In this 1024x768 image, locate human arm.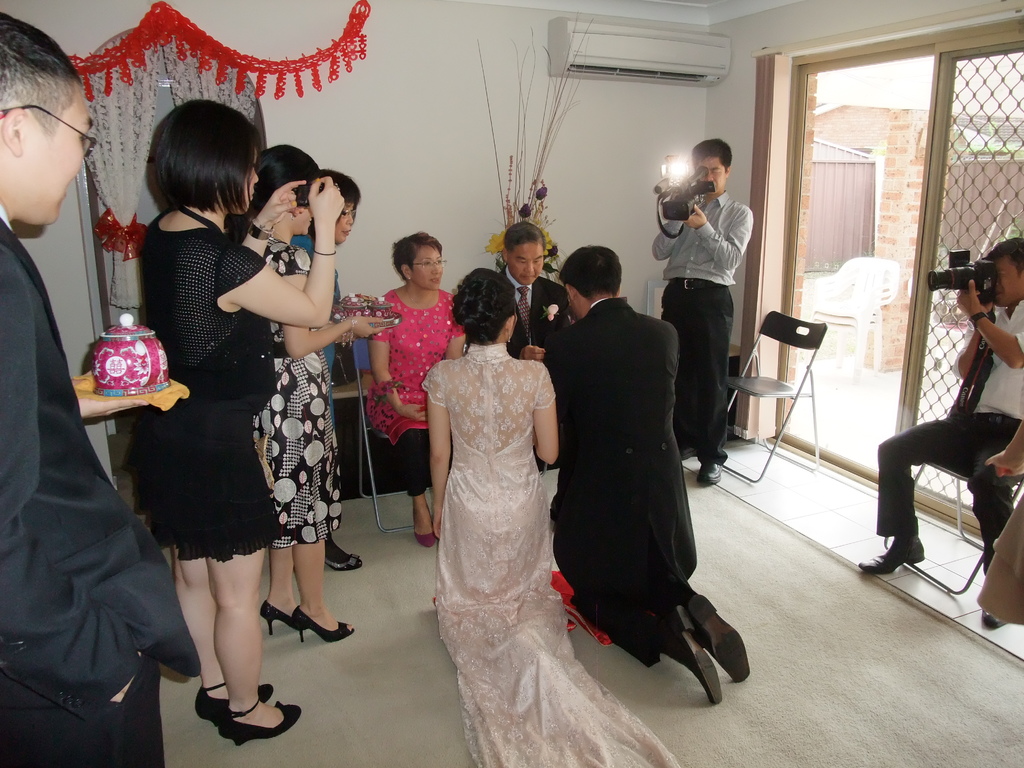
Bounding box: 526,362,558,464.
